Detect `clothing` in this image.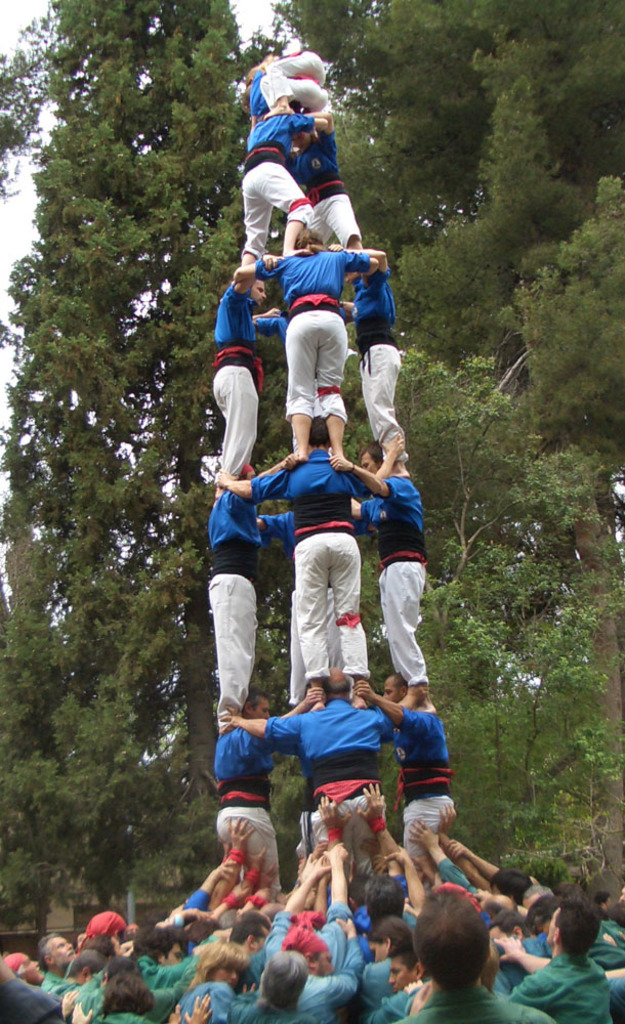
Detection: box(248, 70, 269, 111).
